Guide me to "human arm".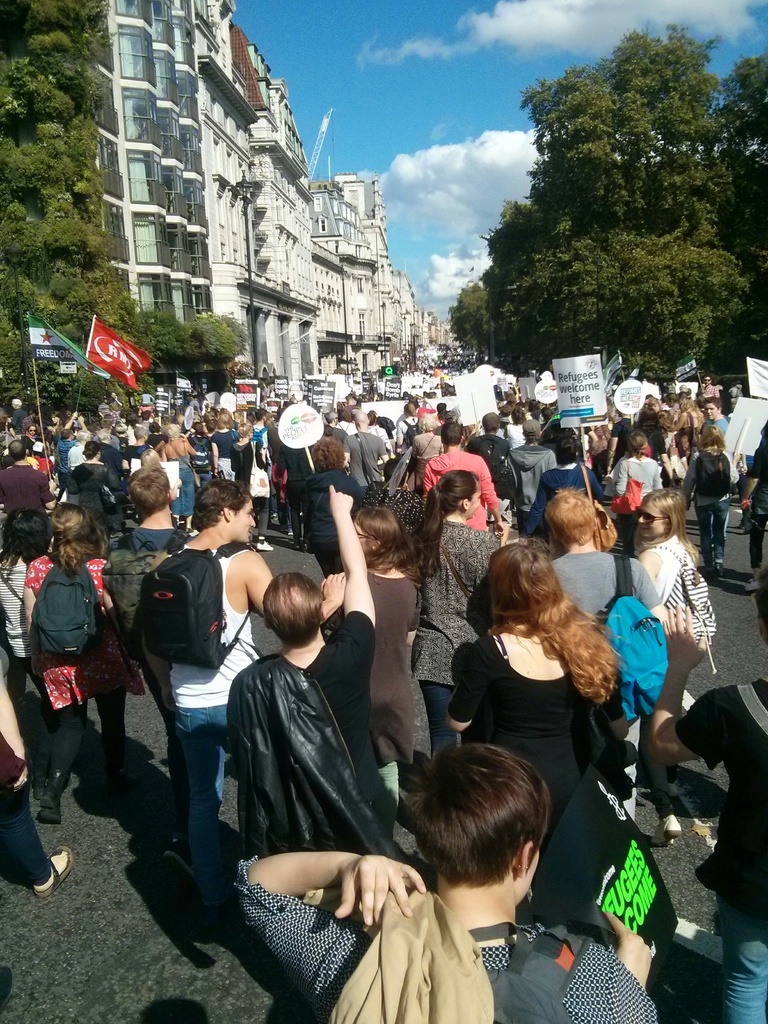
Guidance: {"x1": 422, "y1": 463, "x2": 433, "y2": 497}.
